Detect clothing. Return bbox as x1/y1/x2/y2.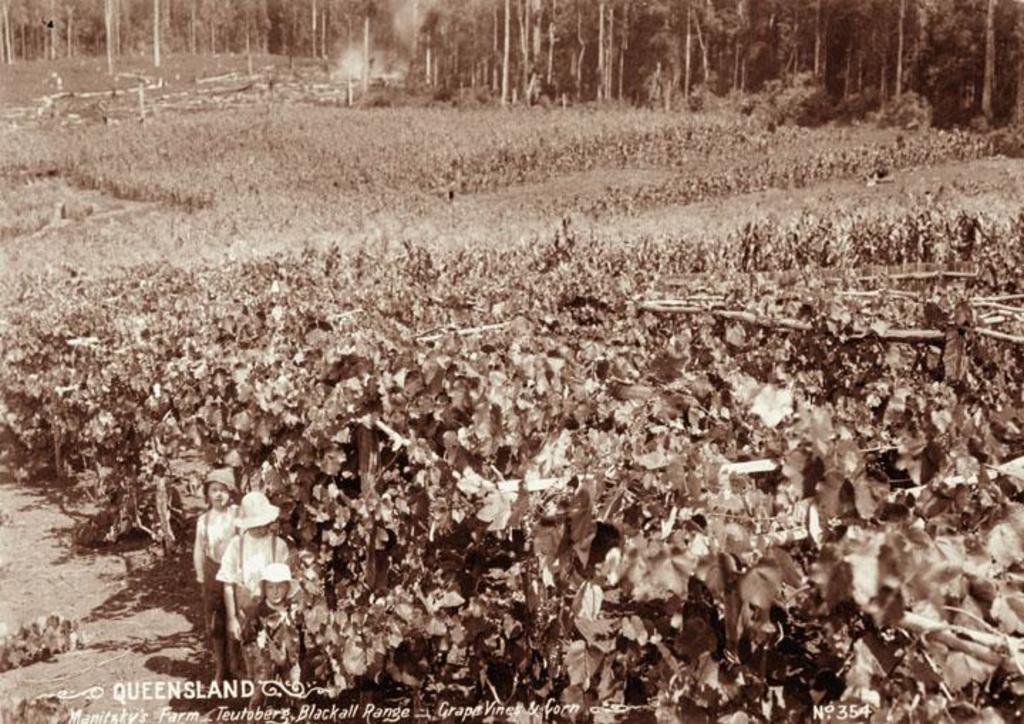
243/595/289/664.
